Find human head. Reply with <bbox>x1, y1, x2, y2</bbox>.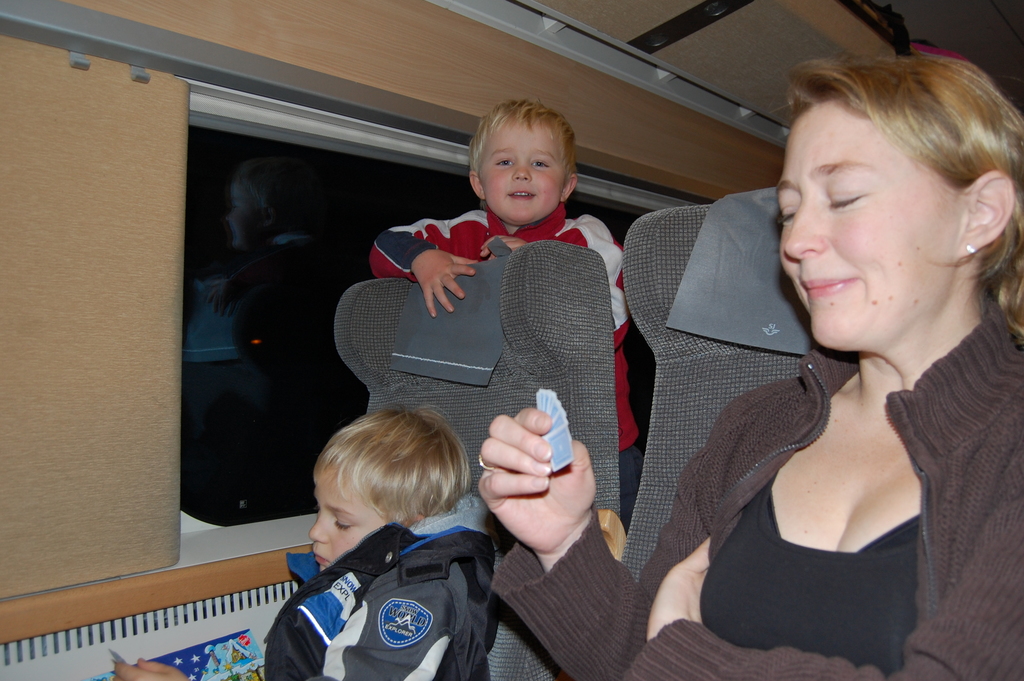
<bbox>465, 93, 579, 213</bbox>.
